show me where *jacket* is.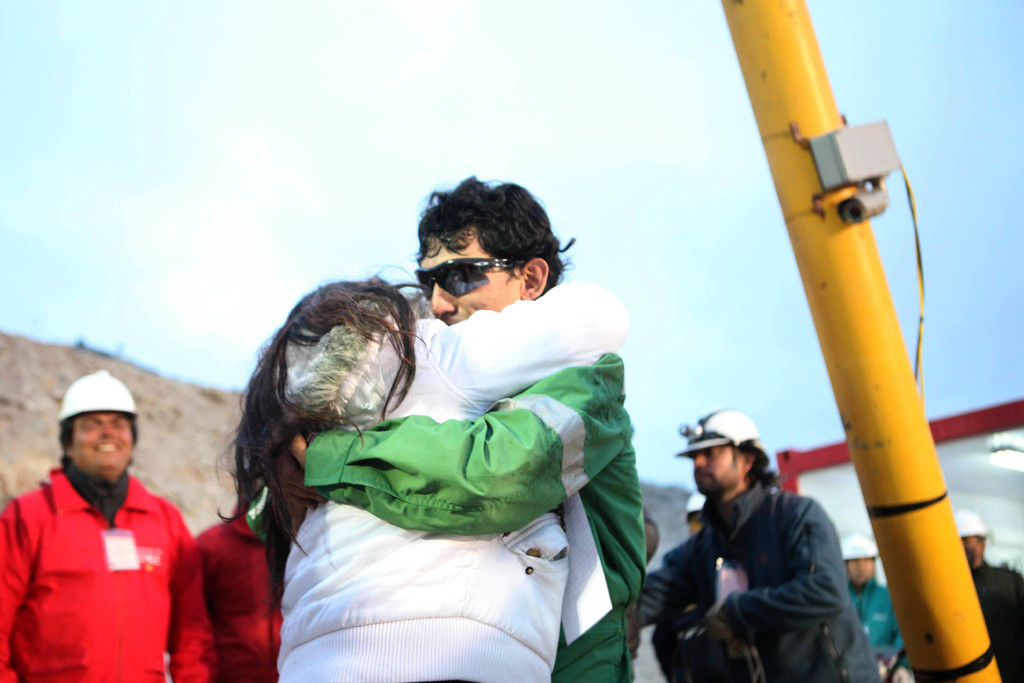
*jacket* is at bbox=(13, 429, 202, 682).
